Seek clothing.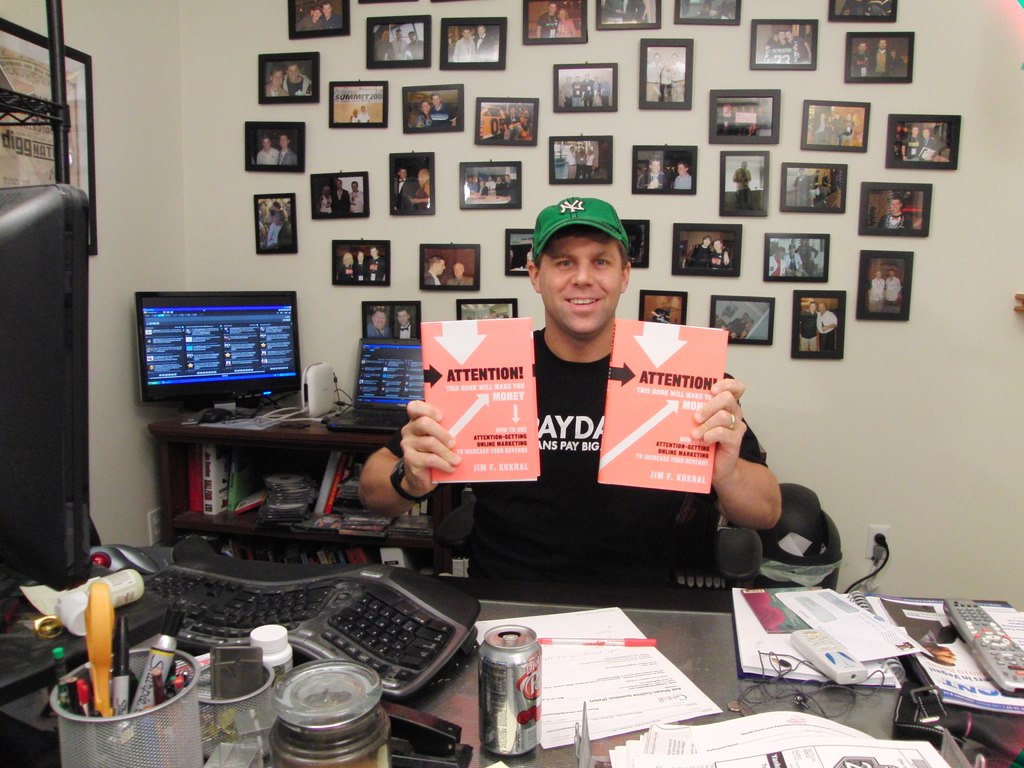
<box>628,0,648,22</box>.
